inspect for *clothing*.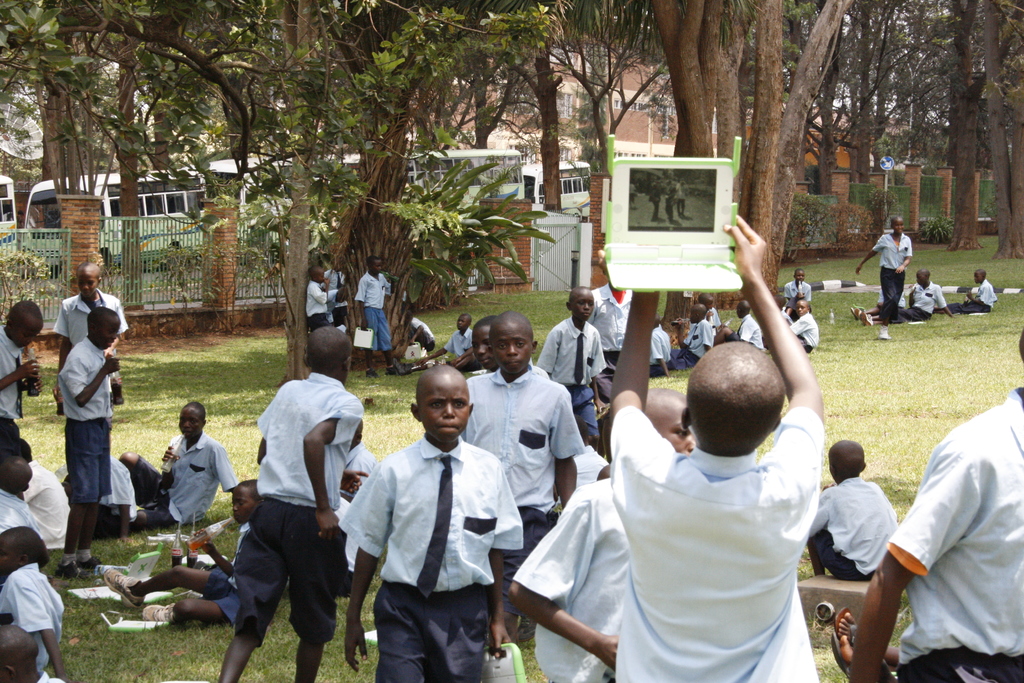
Inspection: l=648, t=324, r=676, b=372.
